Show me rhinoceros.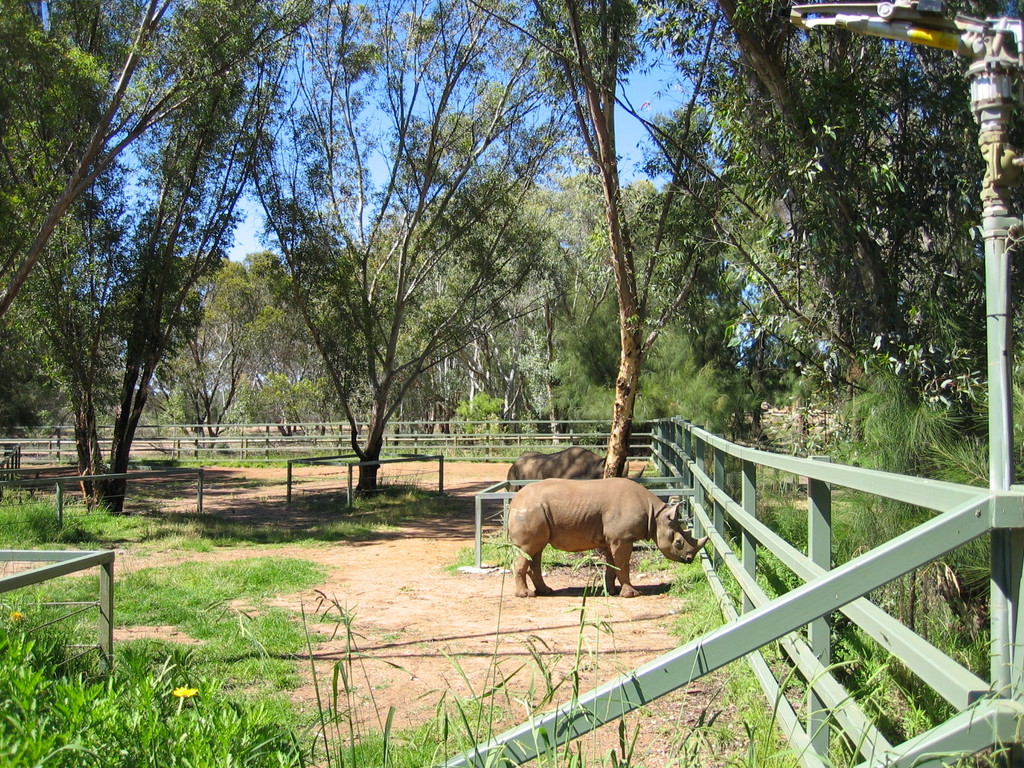
rhinoceros is here: [left=506, top=447, right=641, bottom=505].
